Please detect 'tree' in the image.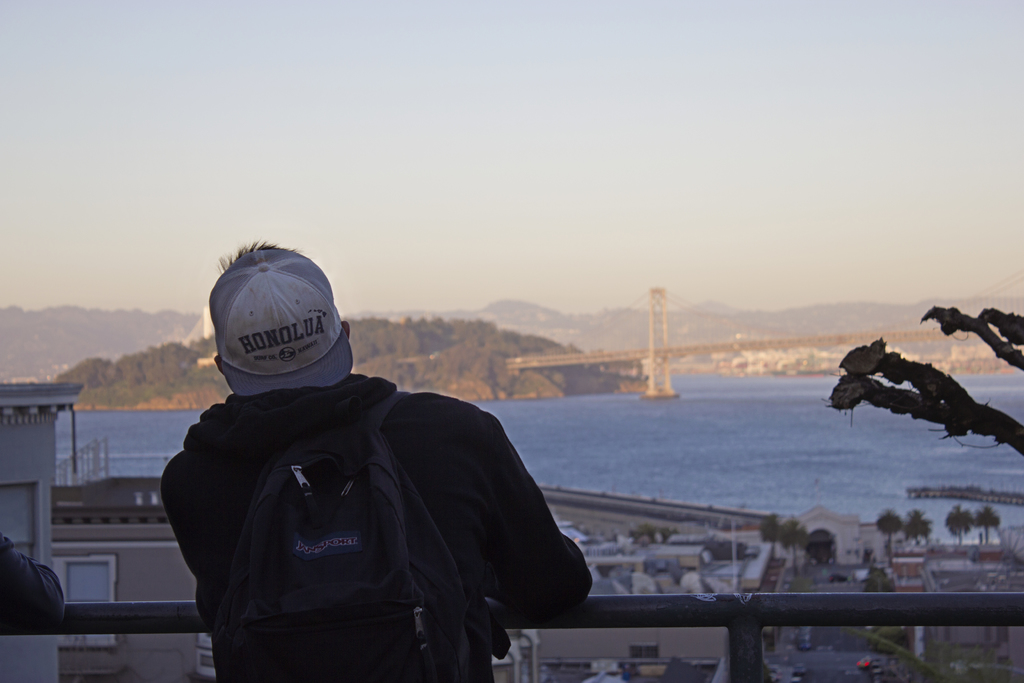
l=762, t=514, r=783, b=559.
